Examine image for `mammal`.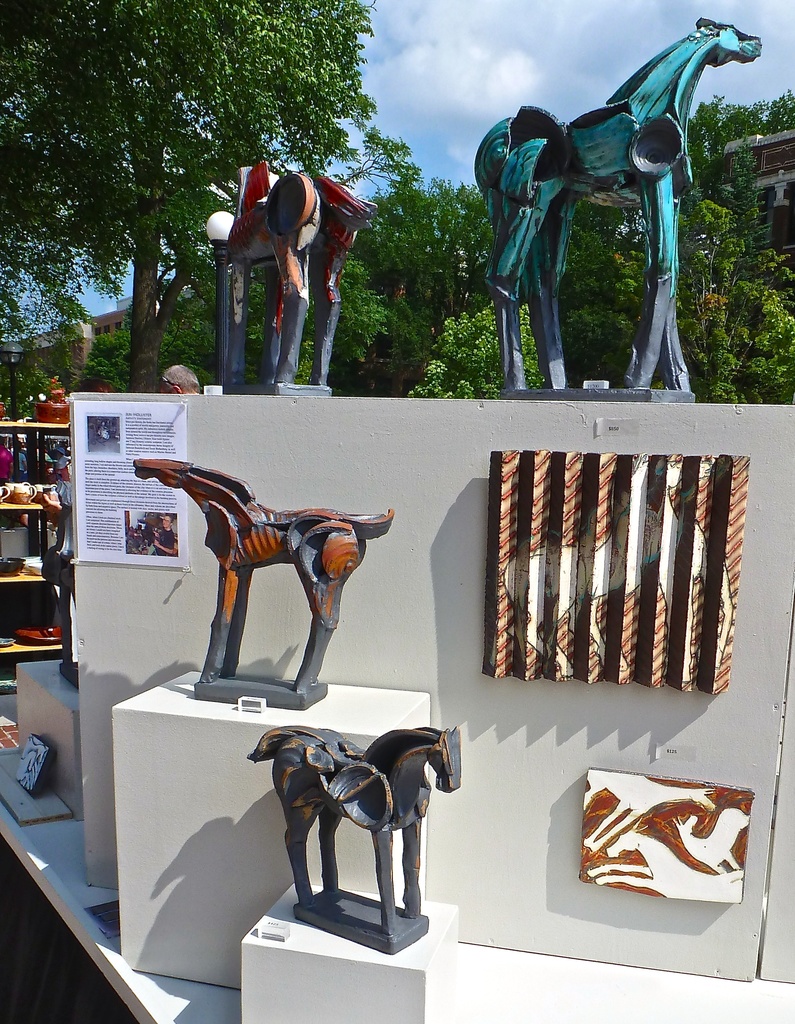
Examination result: [138, 454, 391, 684].
